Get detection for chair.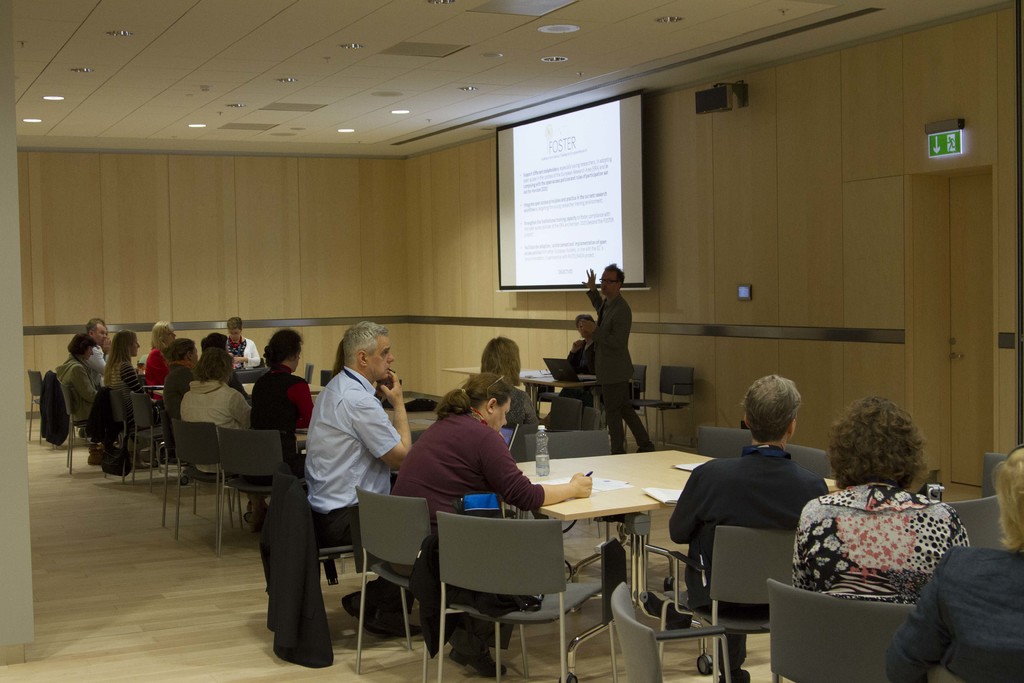
Detection: region(668, 525, 796, 680).
